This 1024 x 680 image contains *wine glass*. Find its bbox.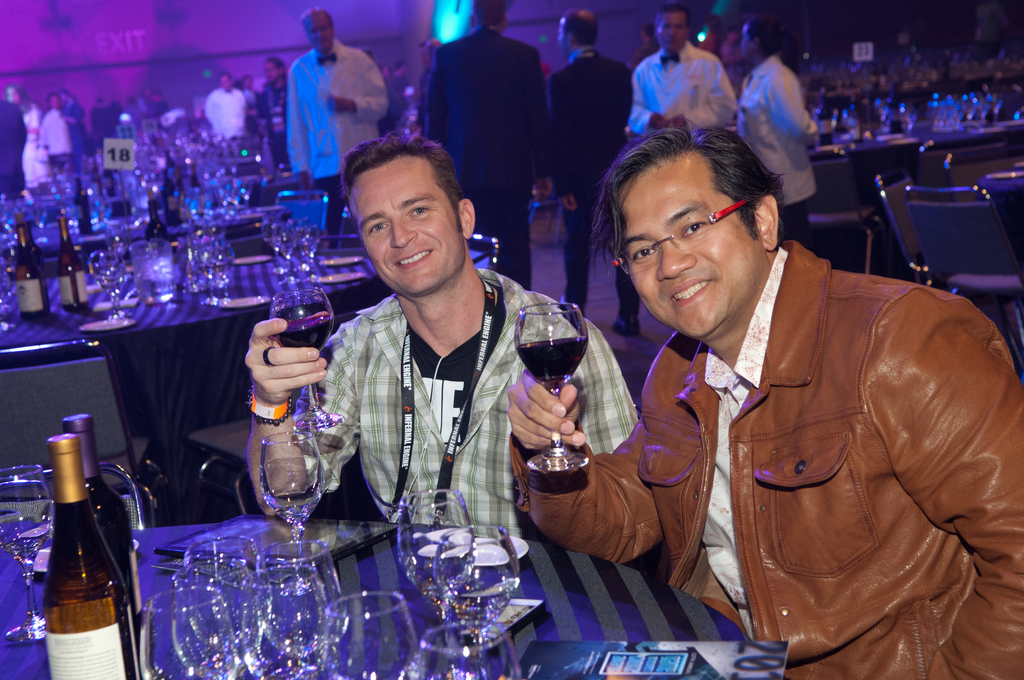
[268,285,345,432].
